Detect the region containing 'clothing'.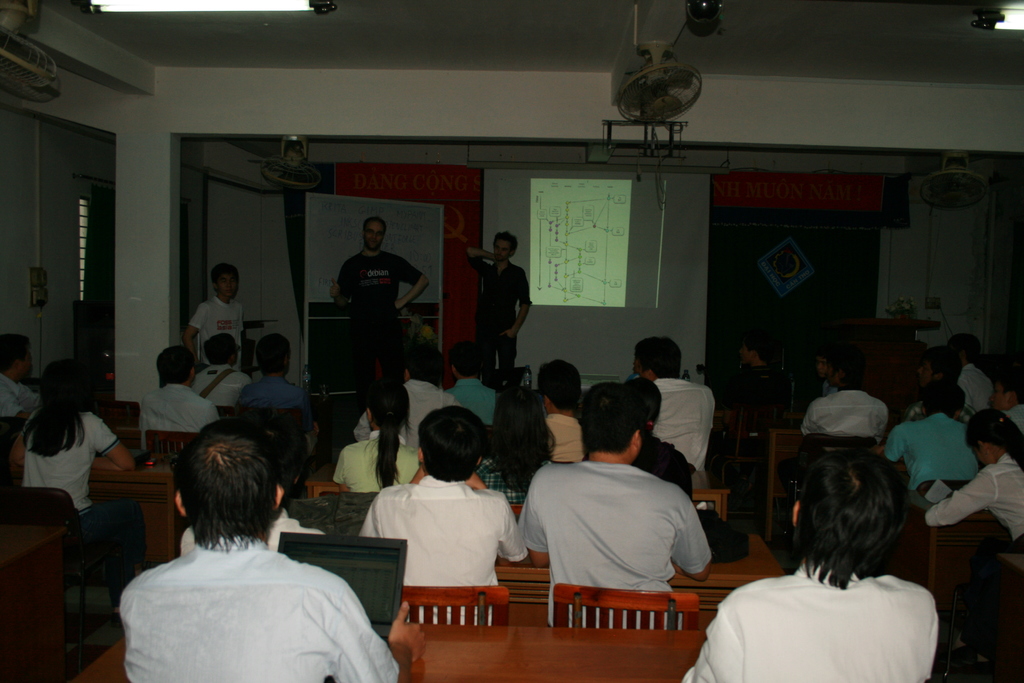
<box>1002,401,1023,434</box>.
